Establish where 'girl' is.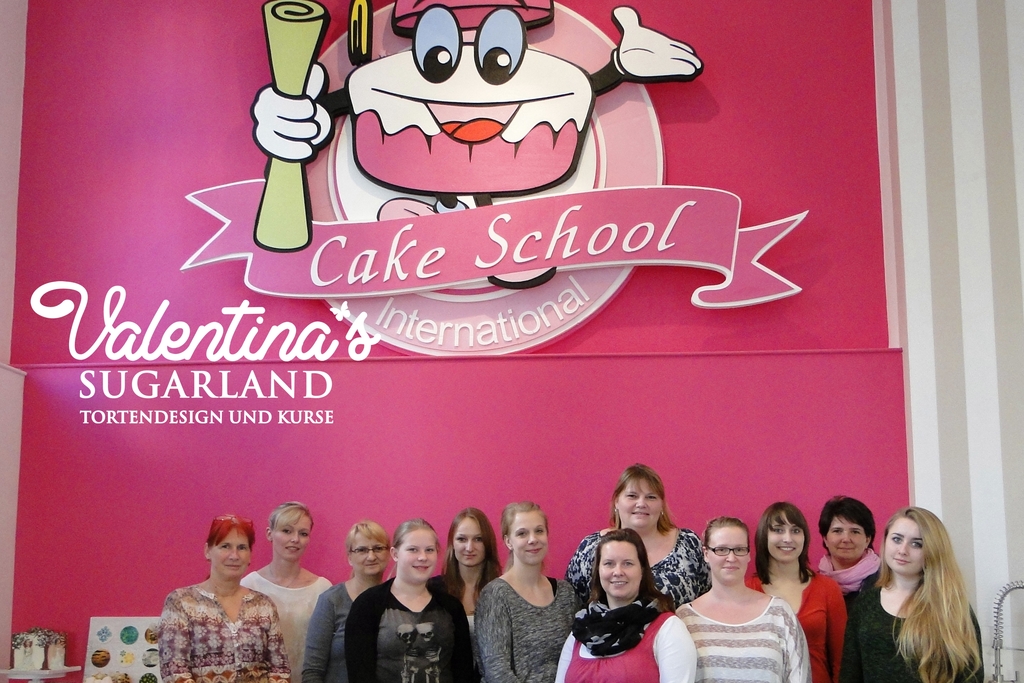
Established at detection(342, 518, 472, 682).
